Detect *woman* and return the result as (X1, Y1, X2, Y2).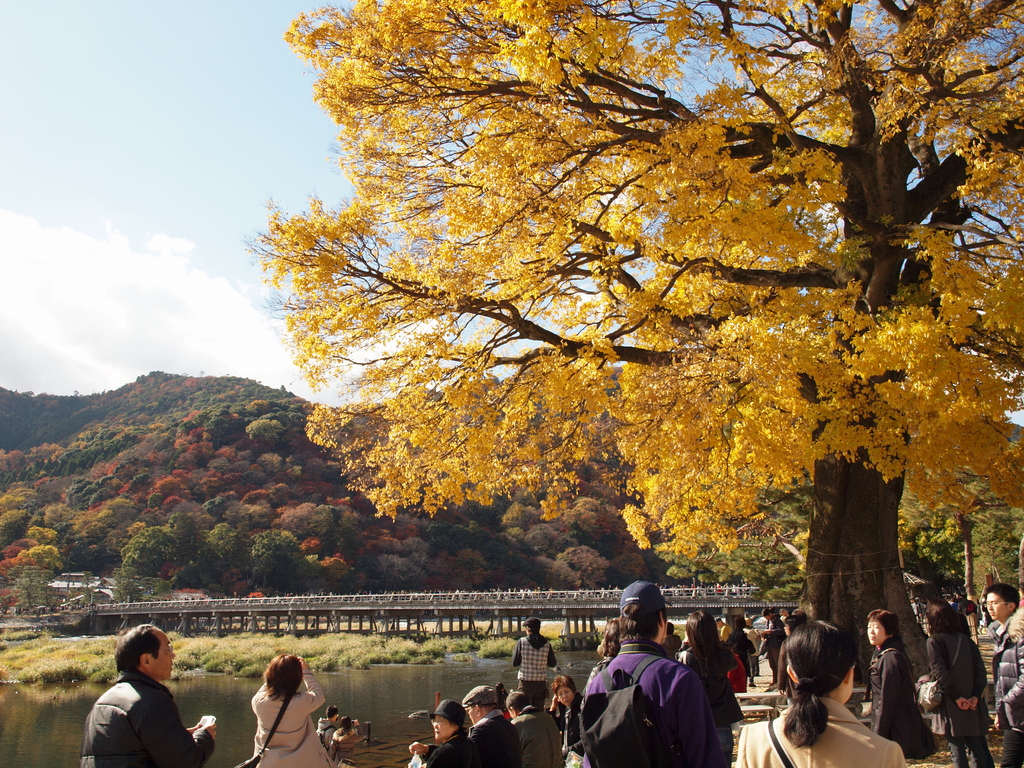
(925, 600, 995, 767).
